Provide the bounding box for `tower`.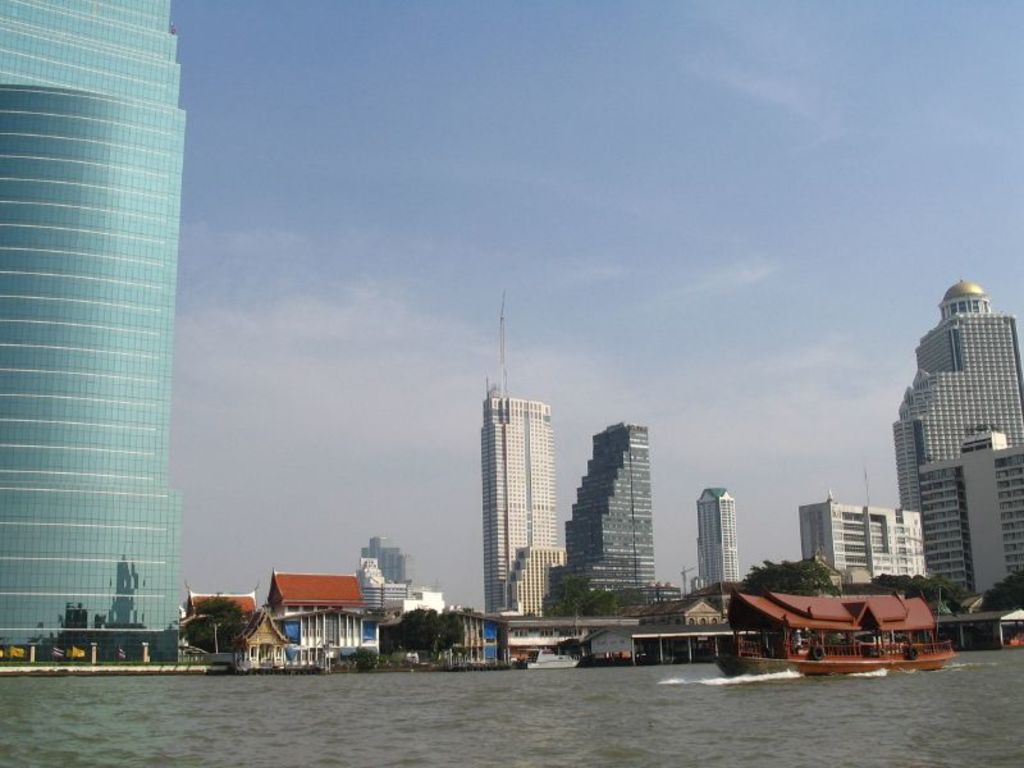
490:390:556:612.
